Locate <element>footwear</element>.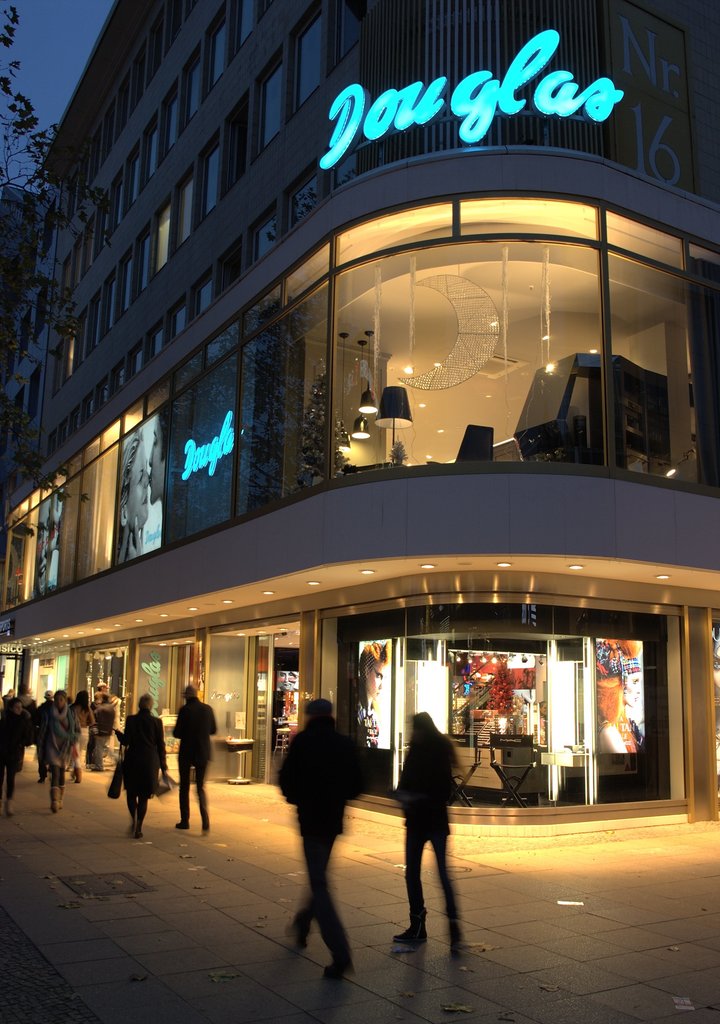
Bounding box: bbox=(174, 824, 188, 828).
